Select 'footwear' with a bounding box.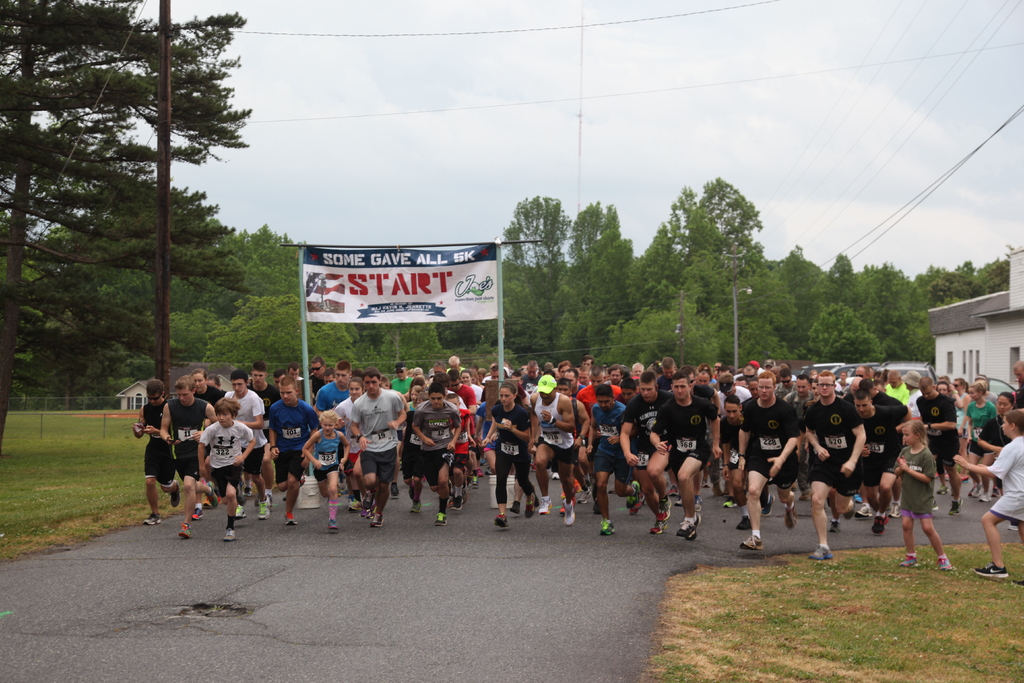
bbox=[806, 544, 830, 561].
